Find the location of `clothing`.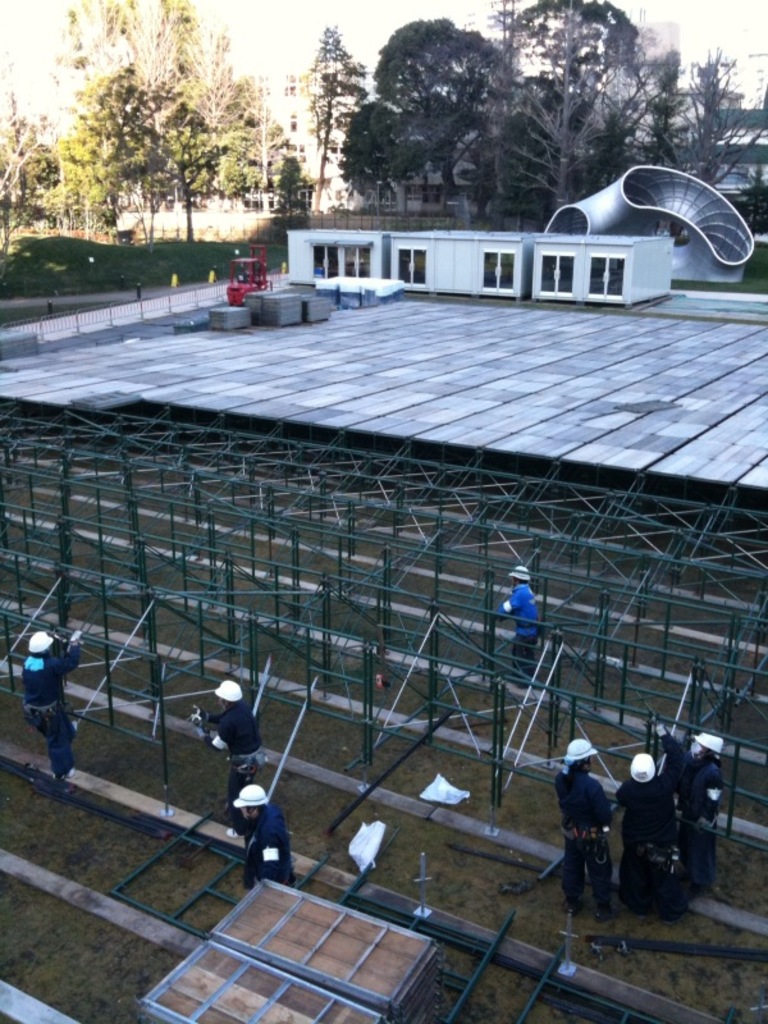
Location: x1=486, y1=580, x2=538, y2=684.
